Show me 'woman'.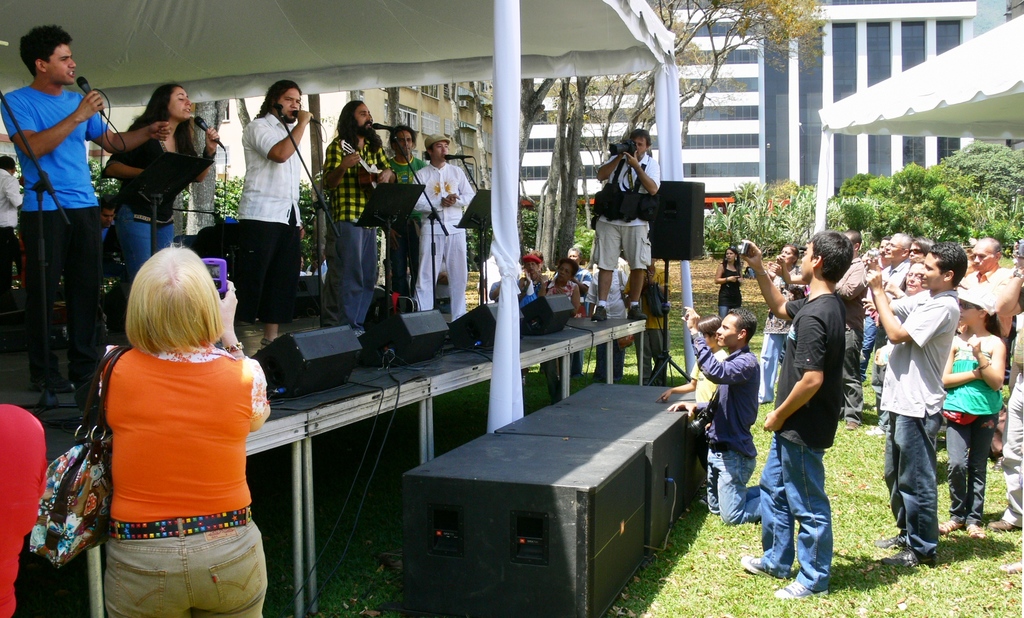
'woman' is here: rect(62, 222, 276, 615).
